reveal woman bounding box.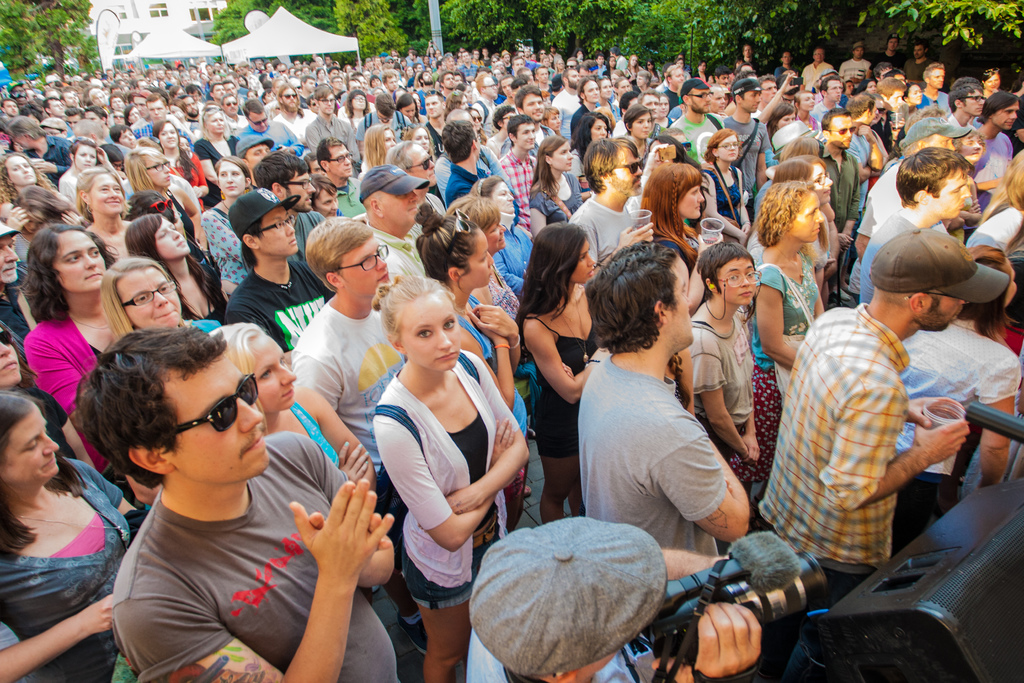
Revealed: Rect(194, 104, 239, 201).
